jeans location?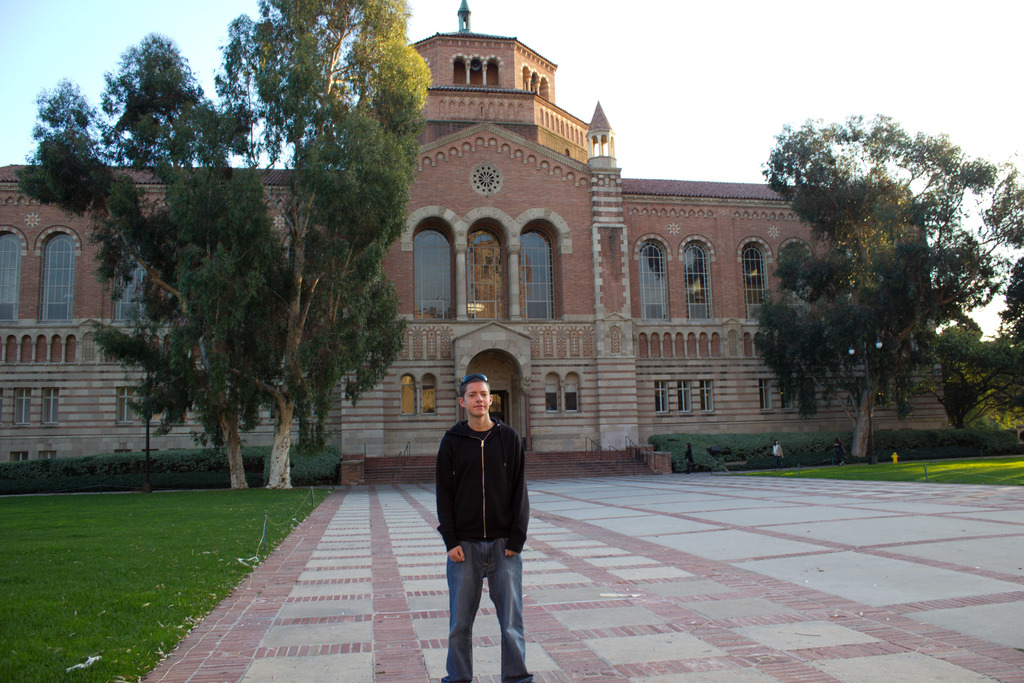
(left=441, top=532, right=533, bottom=678)
